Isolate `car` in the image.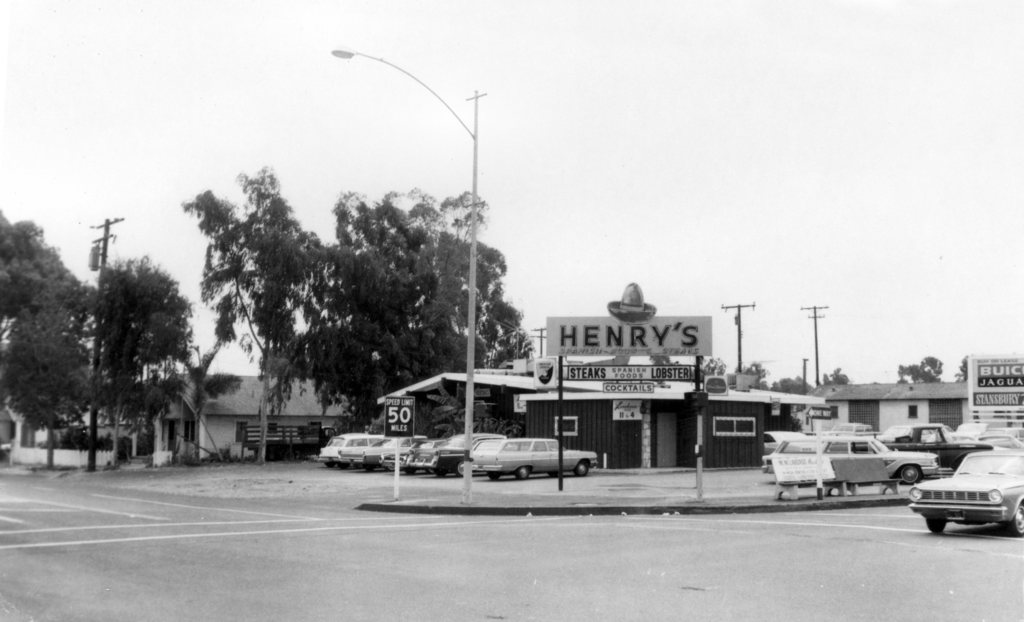
Isolated region: (411,429,485,478).
